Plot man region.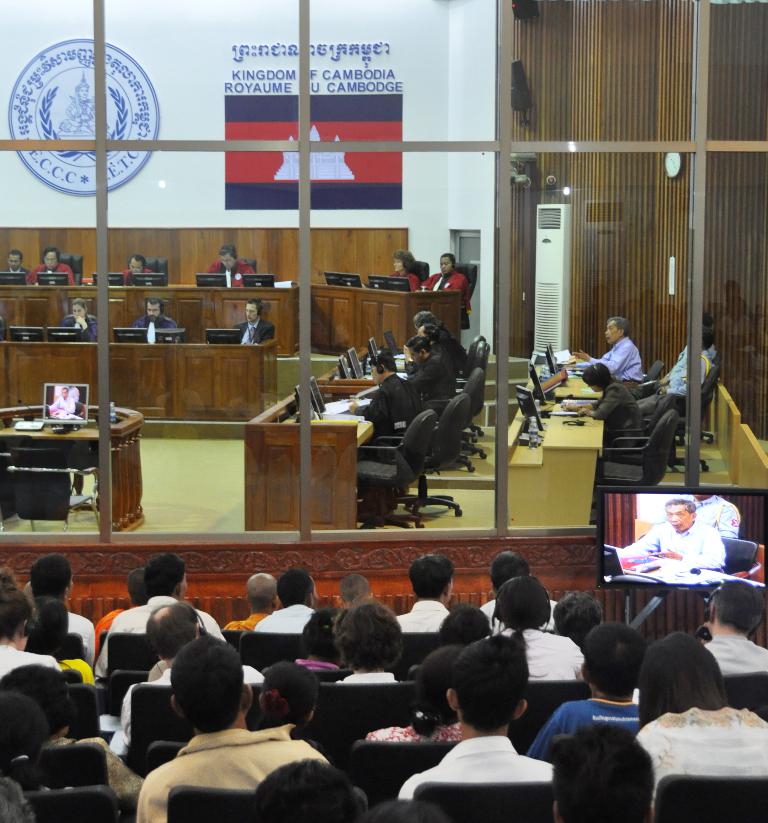
Plotted at locate(564, 317, 642, 400).
